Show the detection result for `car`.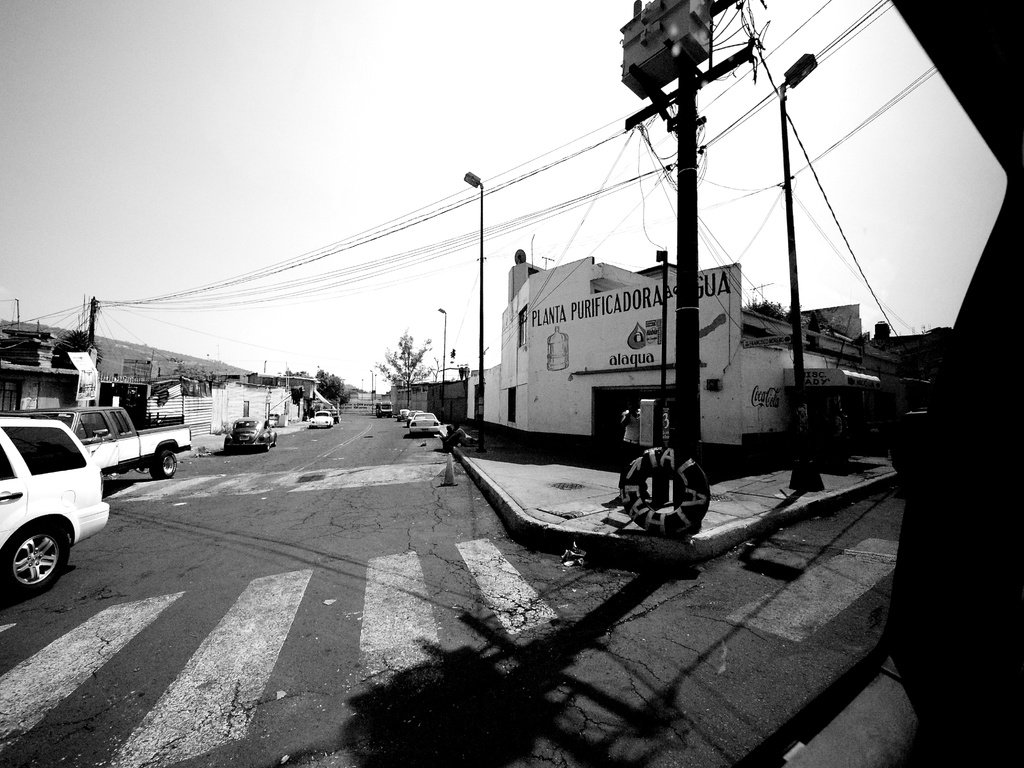
region(409, 412, 436, 431).
